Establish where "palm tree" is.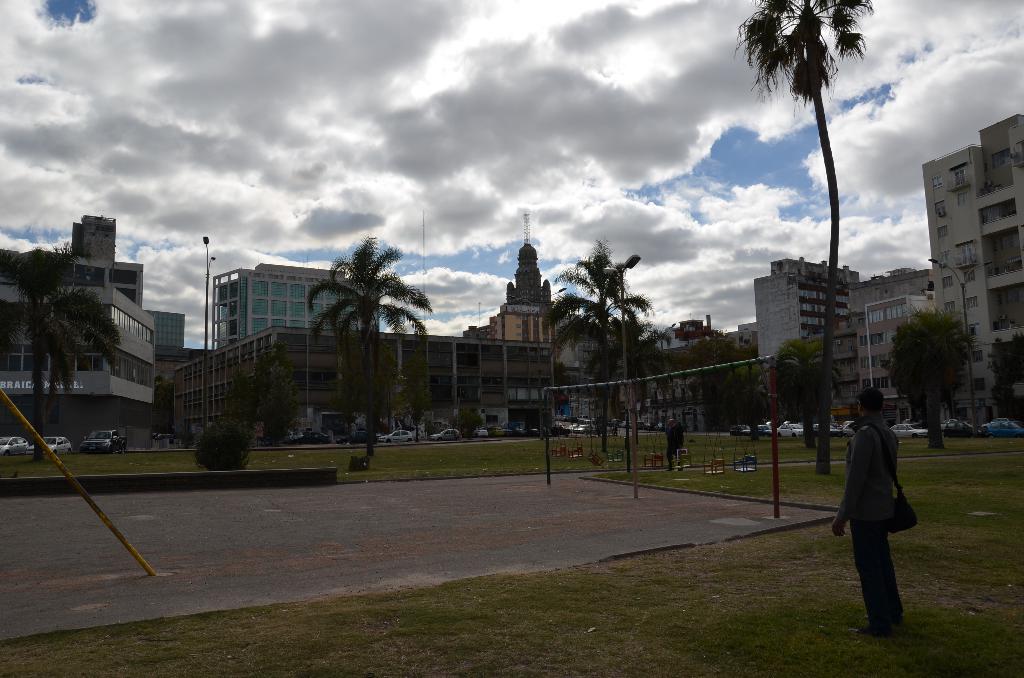
Established at left=545, top=243, right=653, bottom=446.
